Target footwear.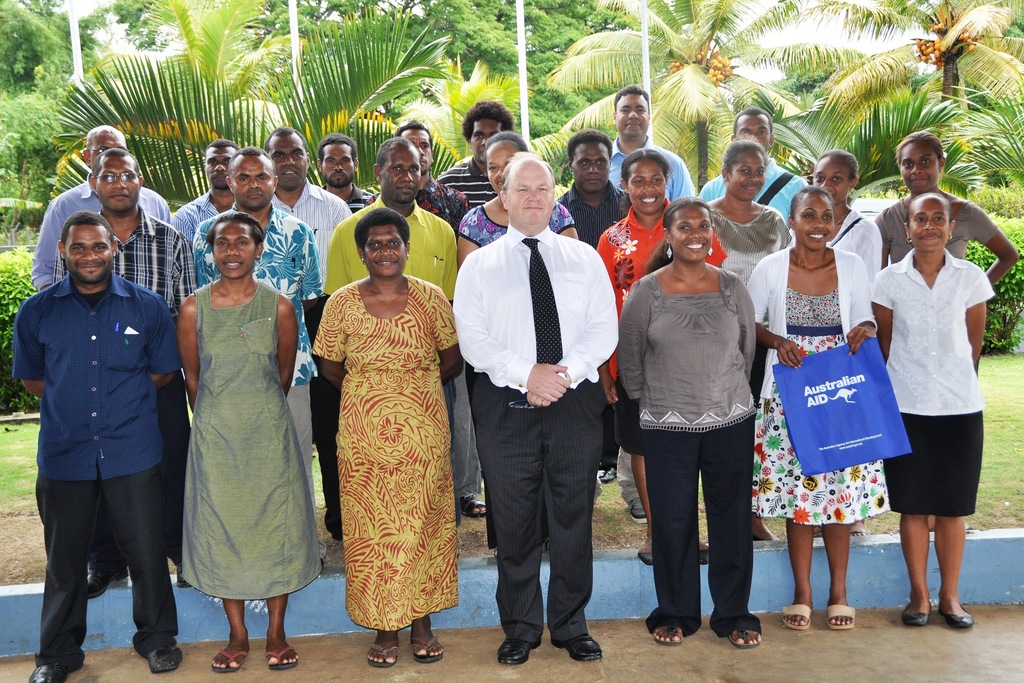
Target region: l=626, t=497, r=646, b=525.
